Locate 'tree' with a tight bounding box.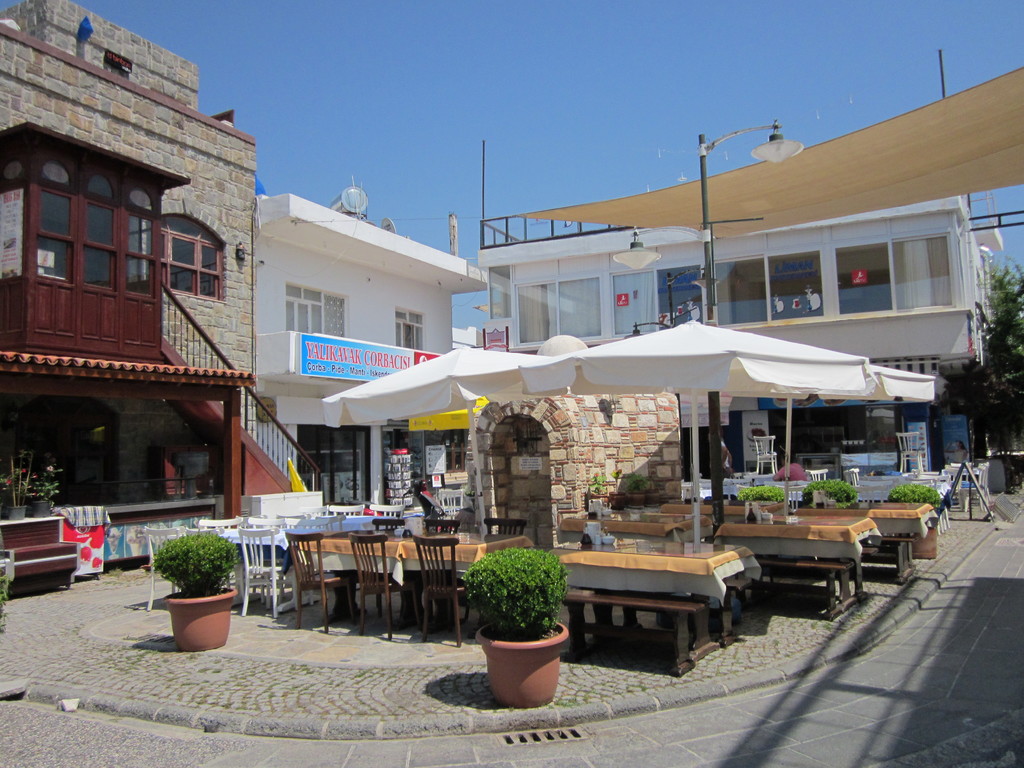
947/268/1023/449.
